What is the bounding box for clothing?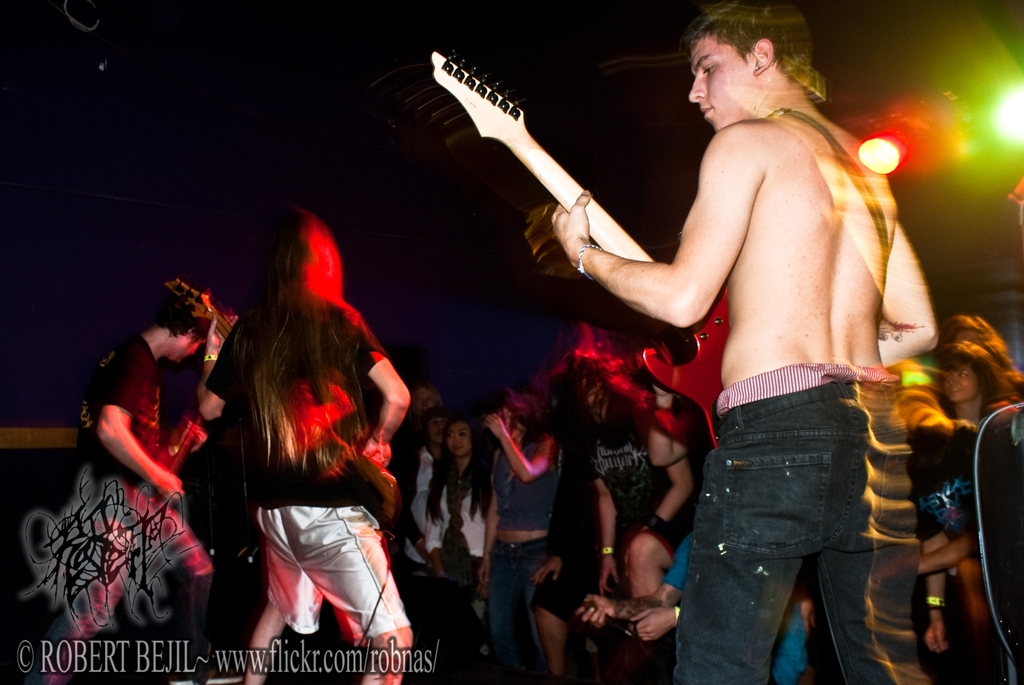
662, 520, 806, 684.
